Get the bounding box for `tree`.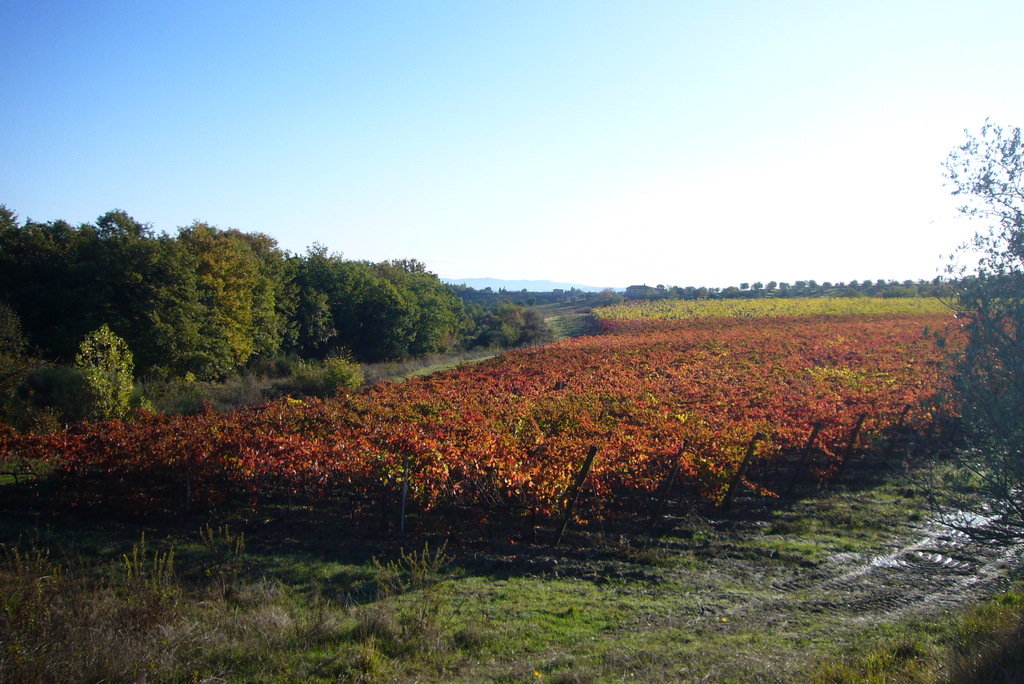
<region>131, 209, 268, 382</region>.
